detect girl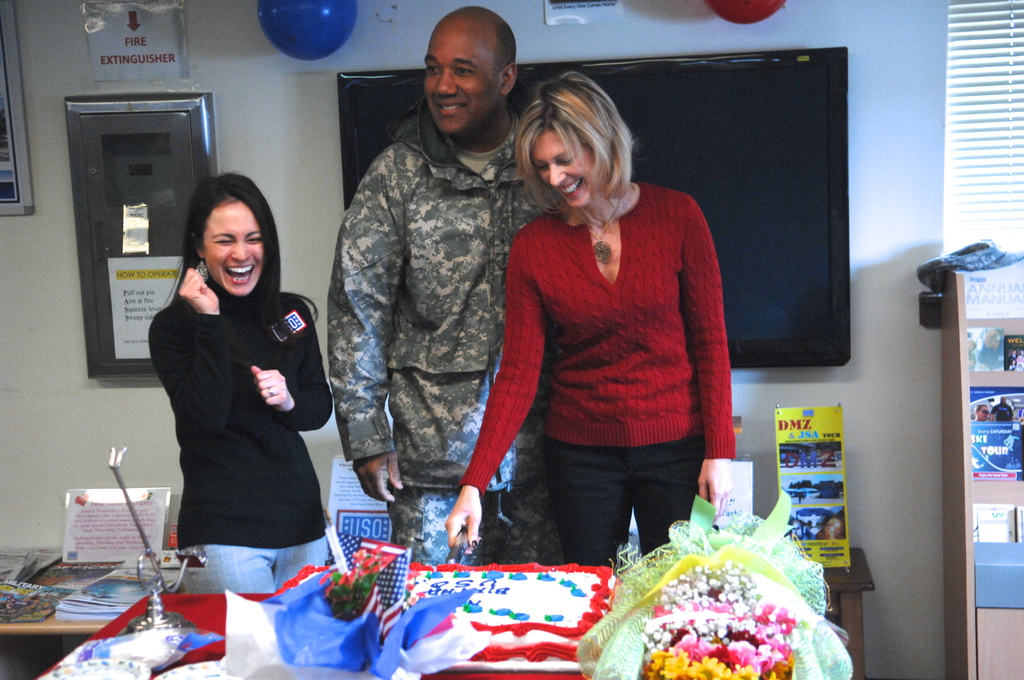
[144,170,342,599]
